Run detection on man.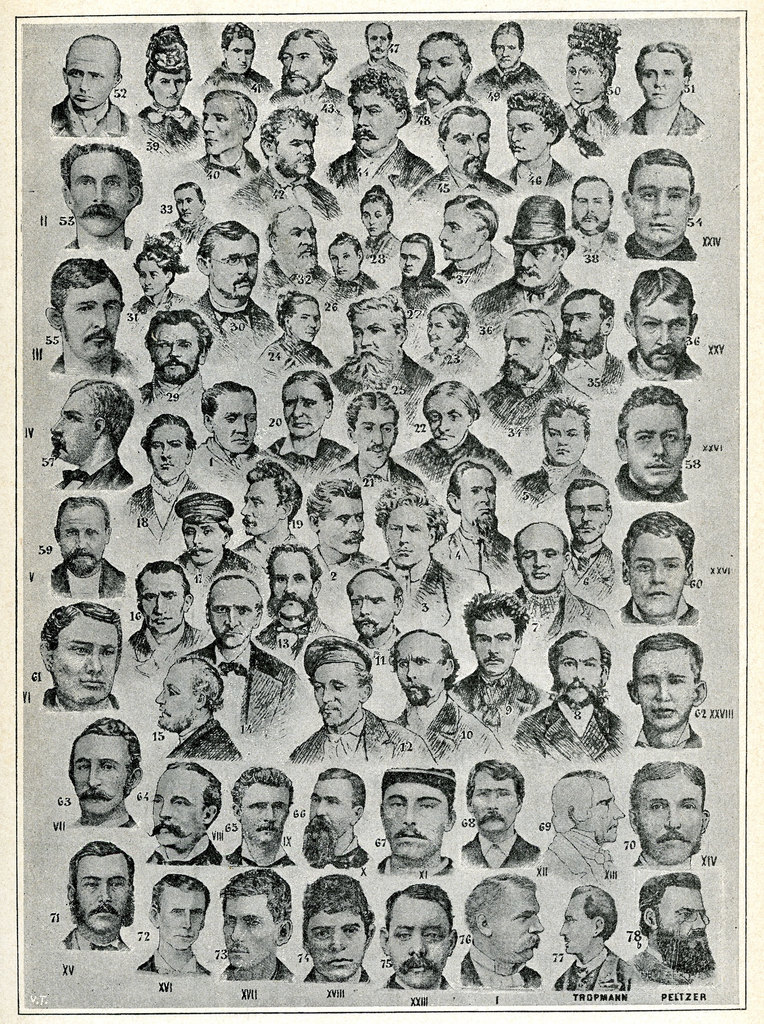
Result: Rect(259, 204, 332, 294).
